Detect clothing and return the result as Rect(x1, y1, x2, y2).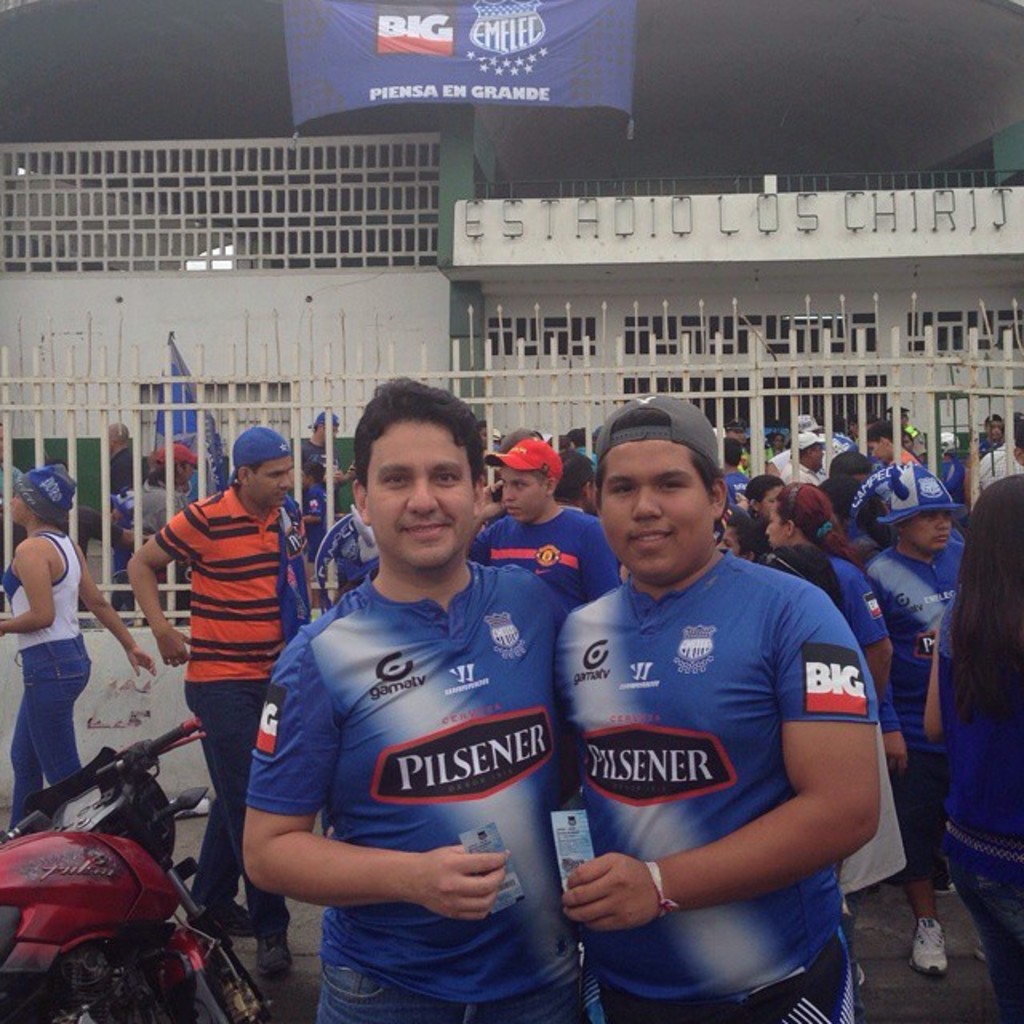
Rect(0, 522, 96, 821).
